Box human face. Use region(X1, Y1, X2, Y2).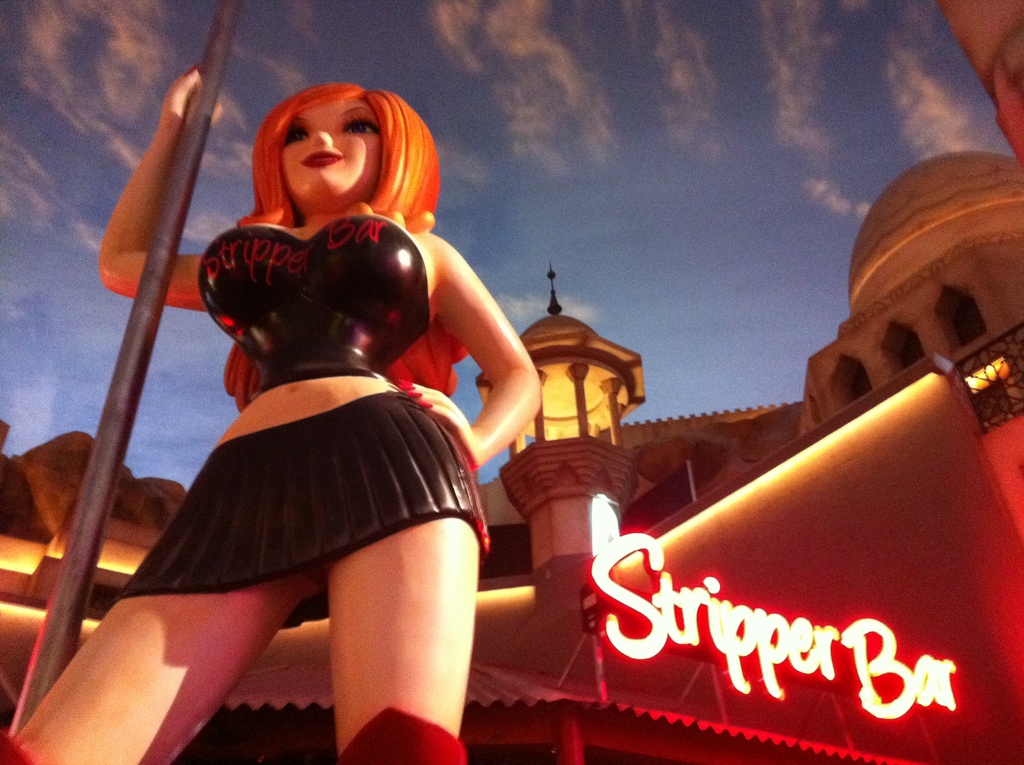
region(280, 98, 390, 195).
